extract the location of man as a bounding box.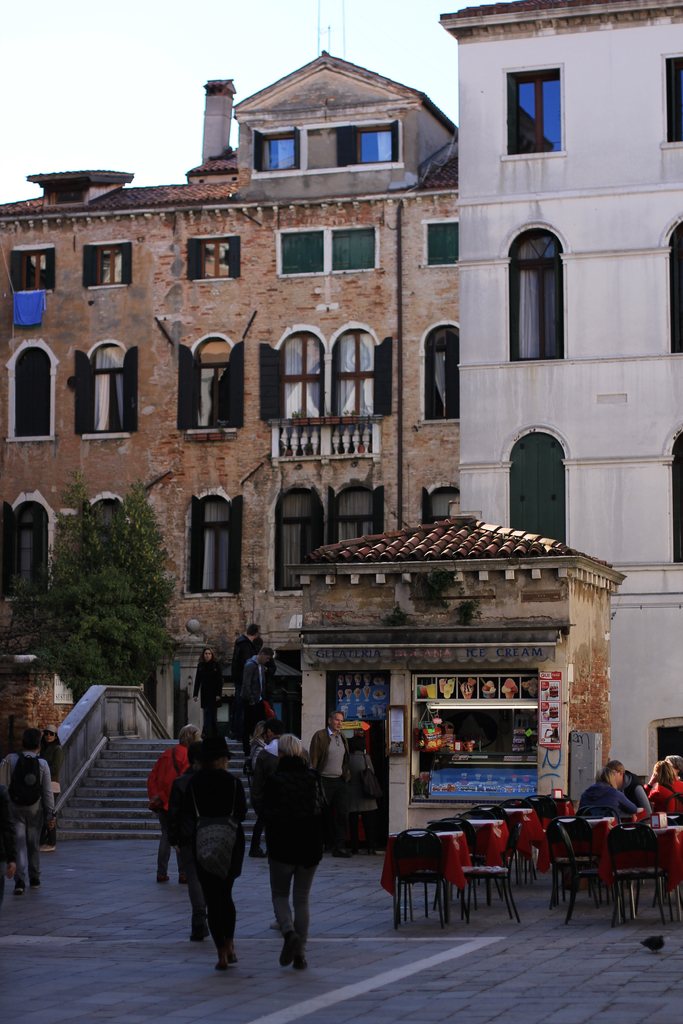
rect(243, 645, 275, 757).
